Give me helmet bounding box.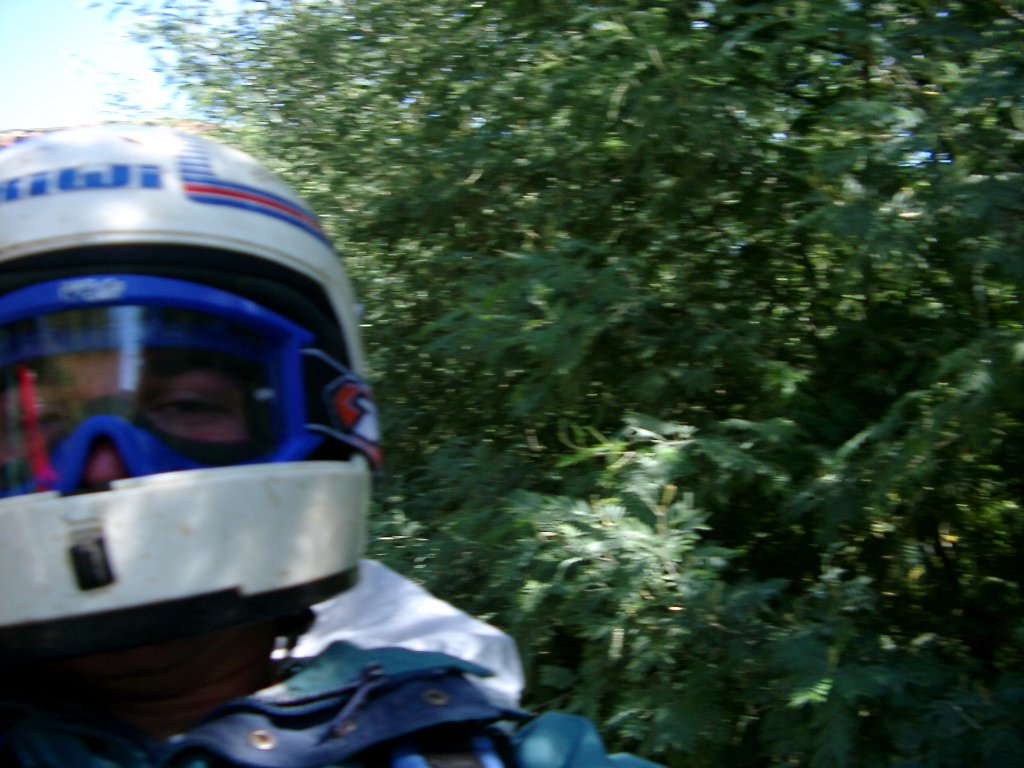
0:121:381:735.
